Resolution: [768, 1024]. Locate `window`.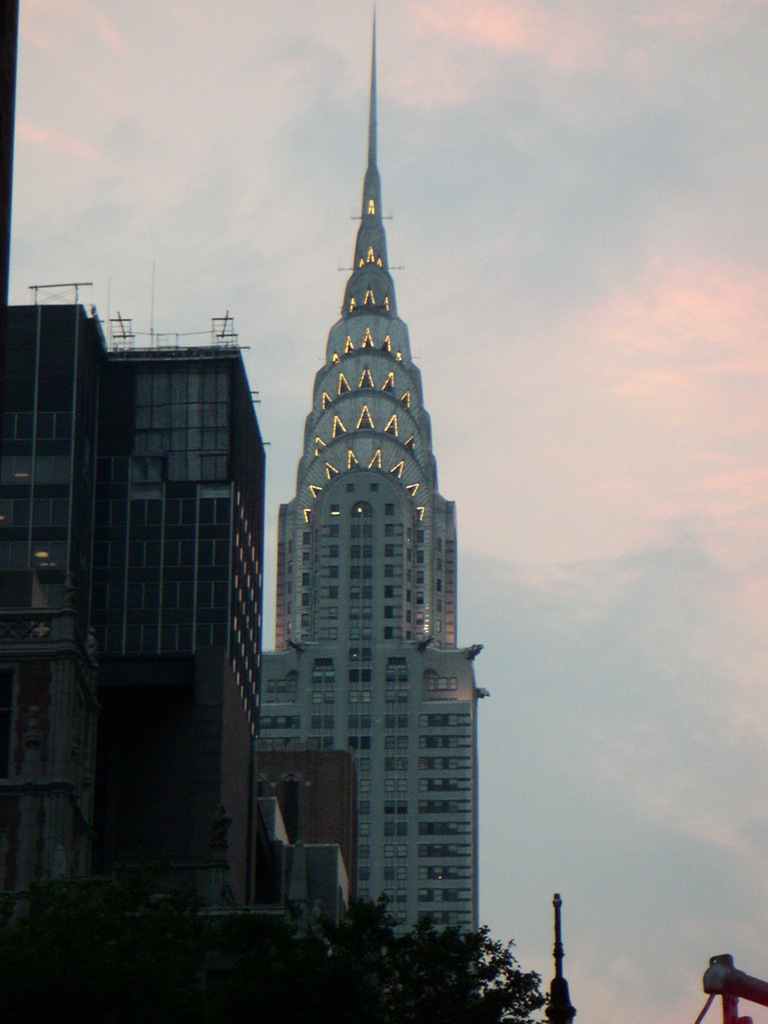
l=164, t=498, r=193, b=529.
